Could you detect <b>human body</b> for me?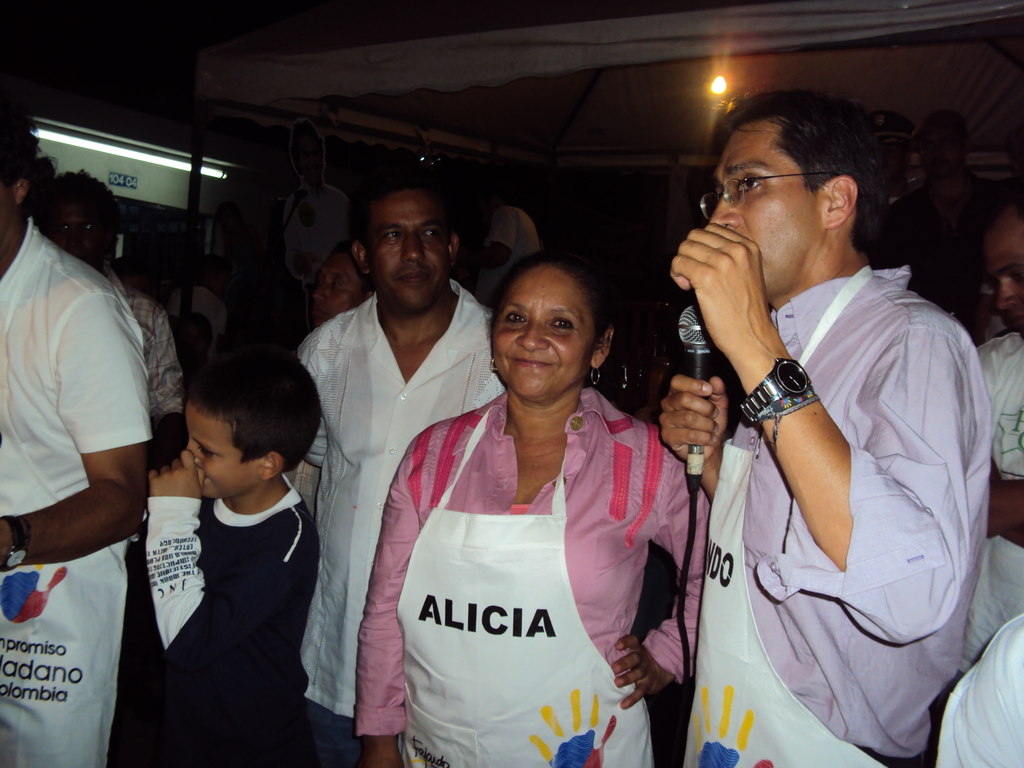
Detection result: bbox(358, 385, 714, 767).
